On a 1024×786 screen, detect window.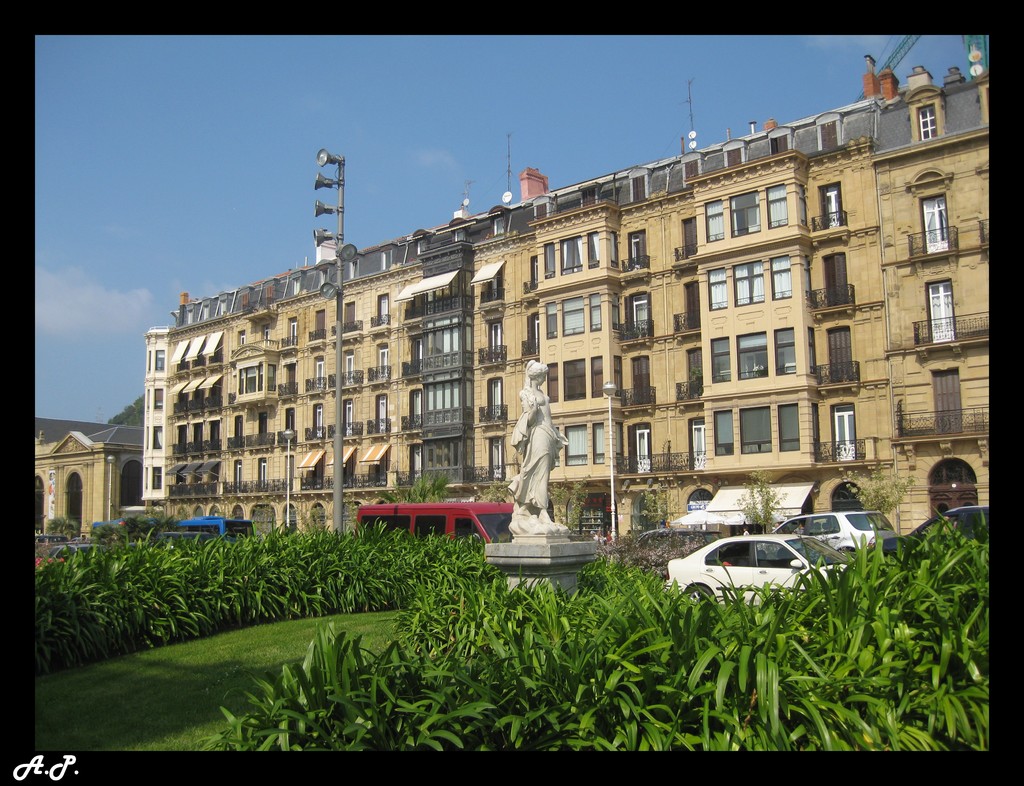
bbox=[292, 277, 304, 301].
